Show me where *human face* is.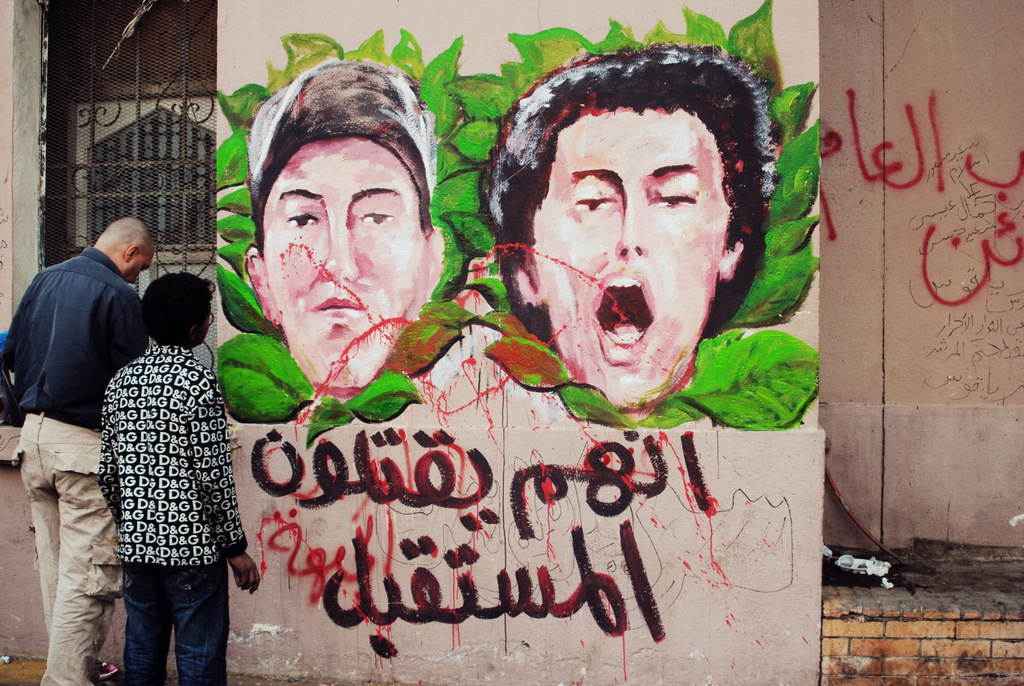
*human face* is at <region>120, 249, 155, 283</region>.
